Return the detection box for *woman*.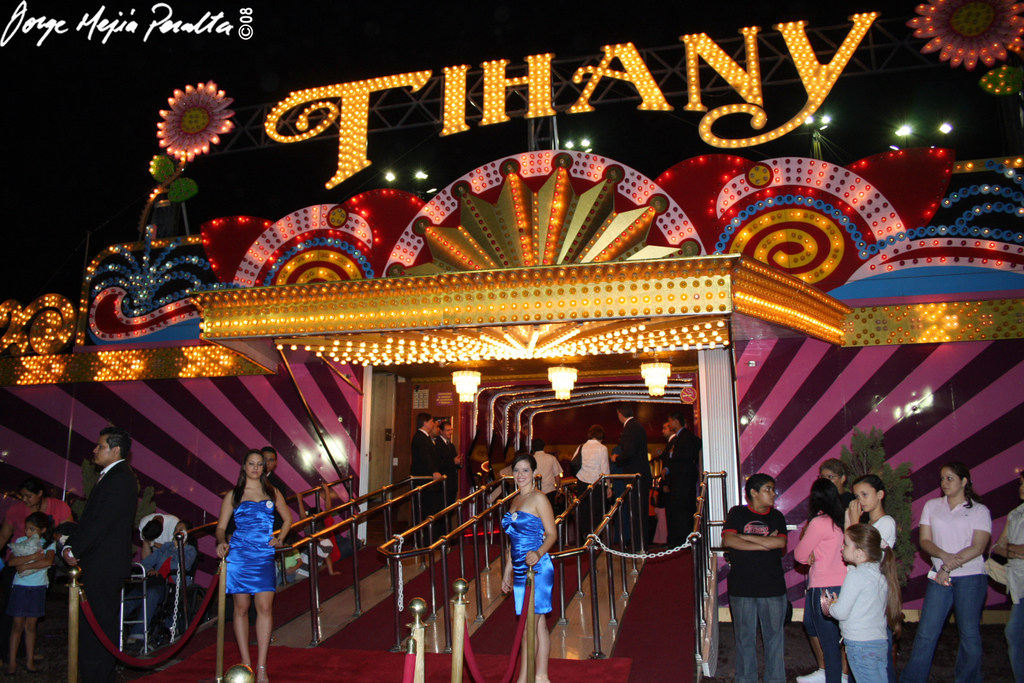
{"x1": 216, "y1": 451, "x2": 294, "y2": 682}.
